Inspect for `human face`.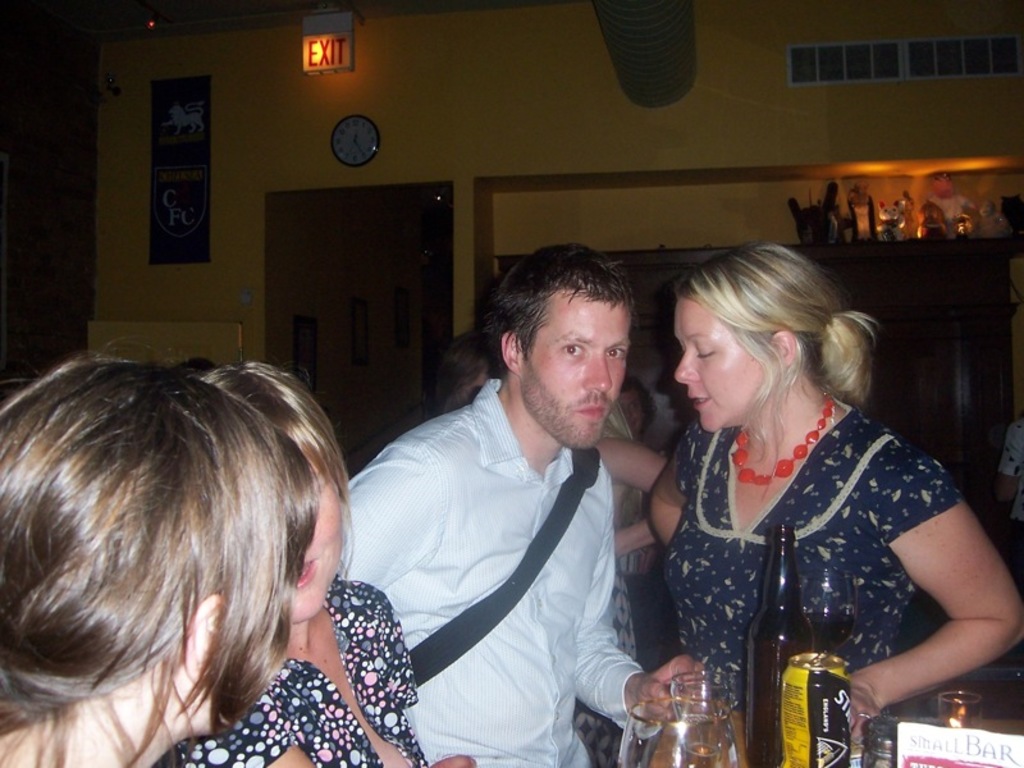
Inspection: [675,302,764,434].
